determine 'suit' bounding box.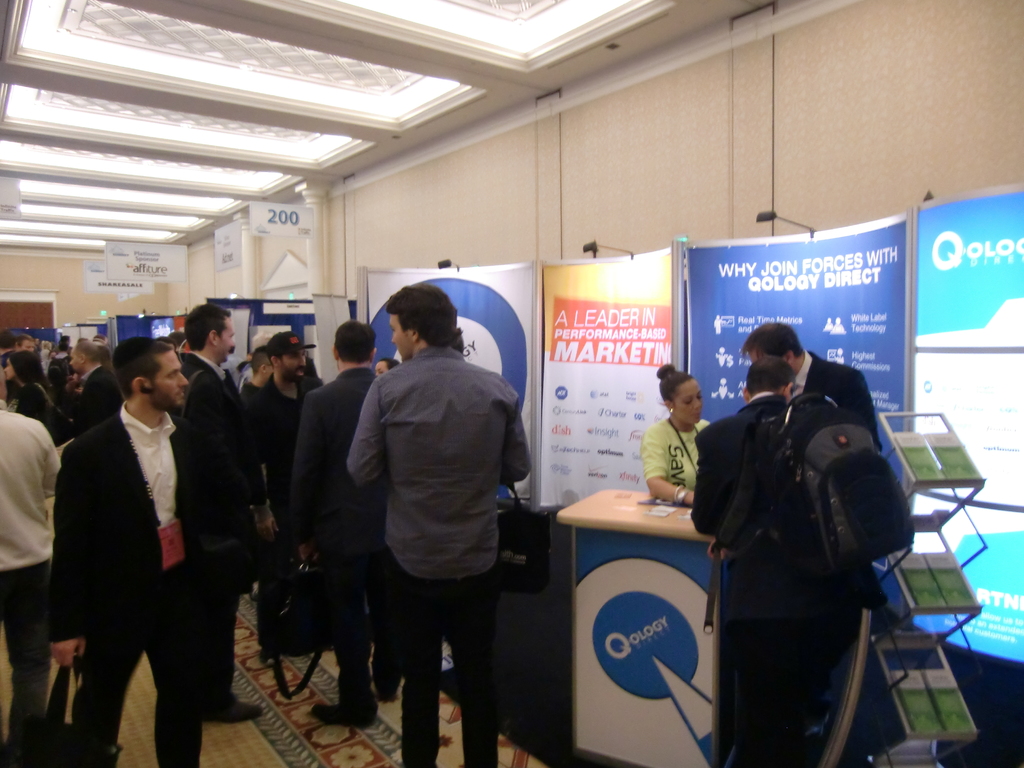
Determined: bbox=(50, 325, 212, 761).
